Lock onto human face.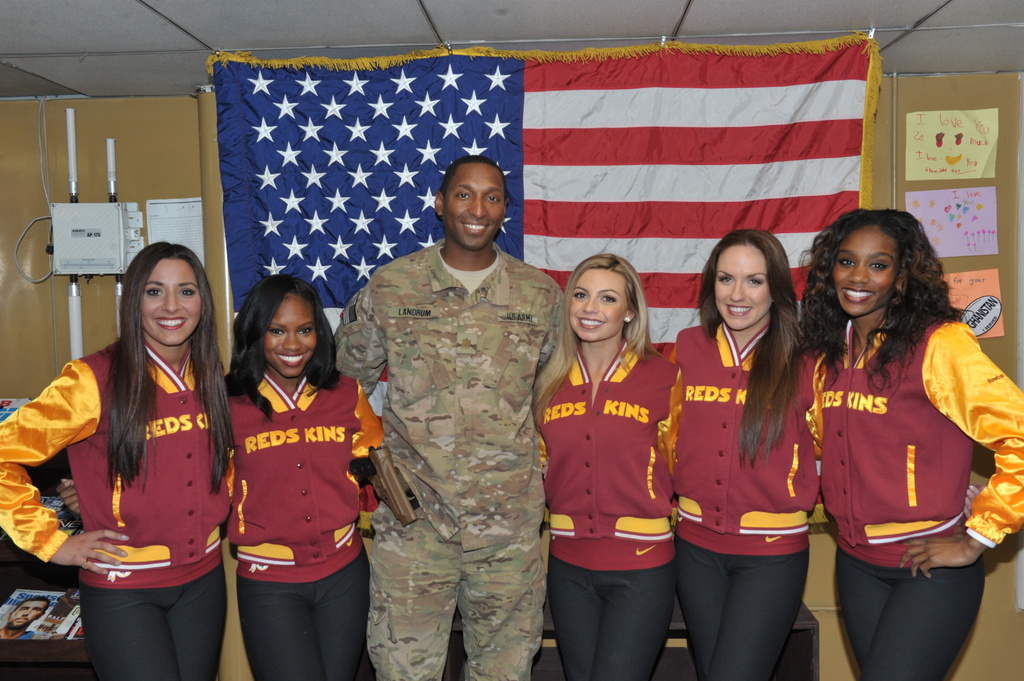
Locked: (262, 295, 317, 378).
